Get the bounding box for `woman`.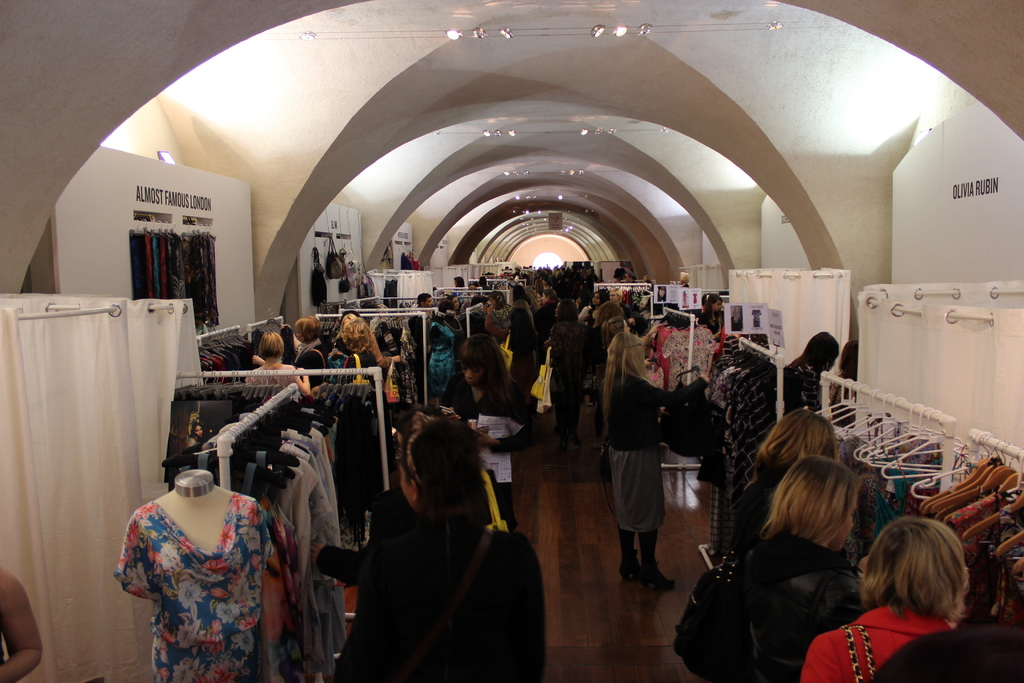
[791, 333, 845, 392].
